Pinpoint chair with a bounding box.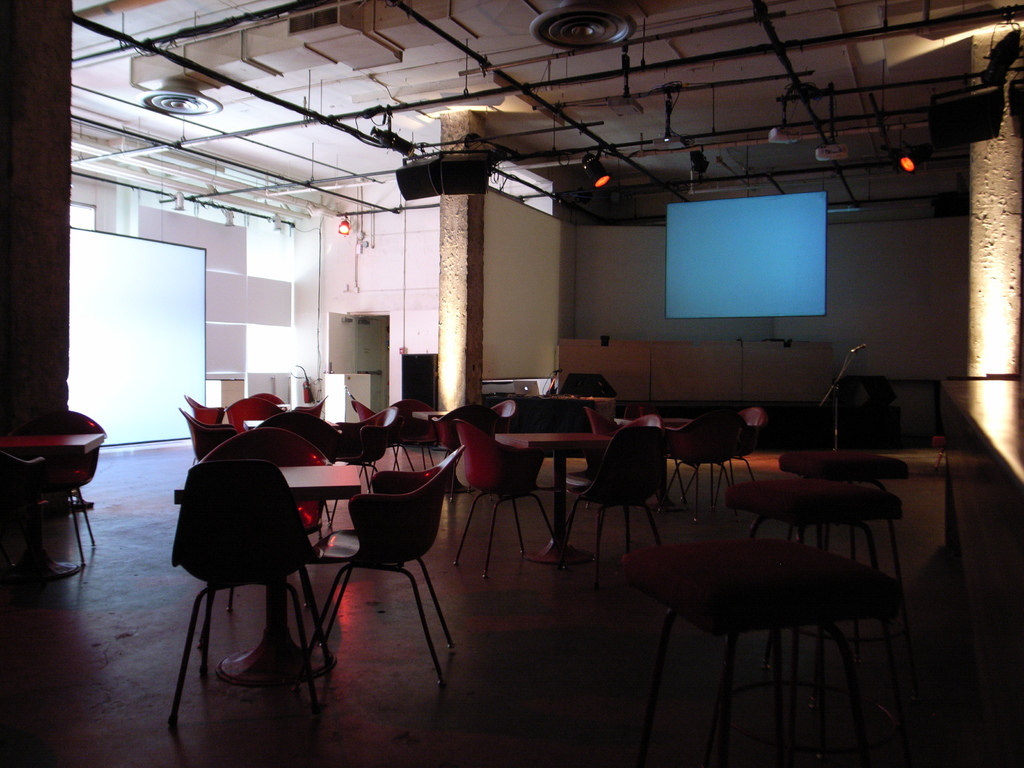
pyautogui.locateOnScreen(426, 401, 479, 450).
